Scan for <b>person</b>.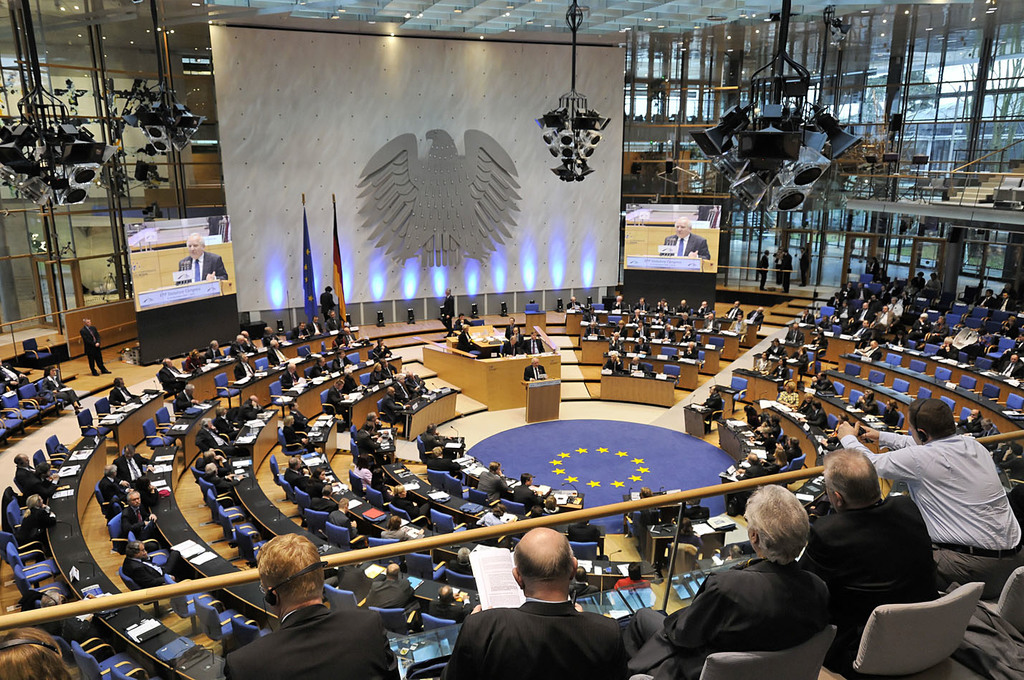
Scan result: 779:251:795:297.
